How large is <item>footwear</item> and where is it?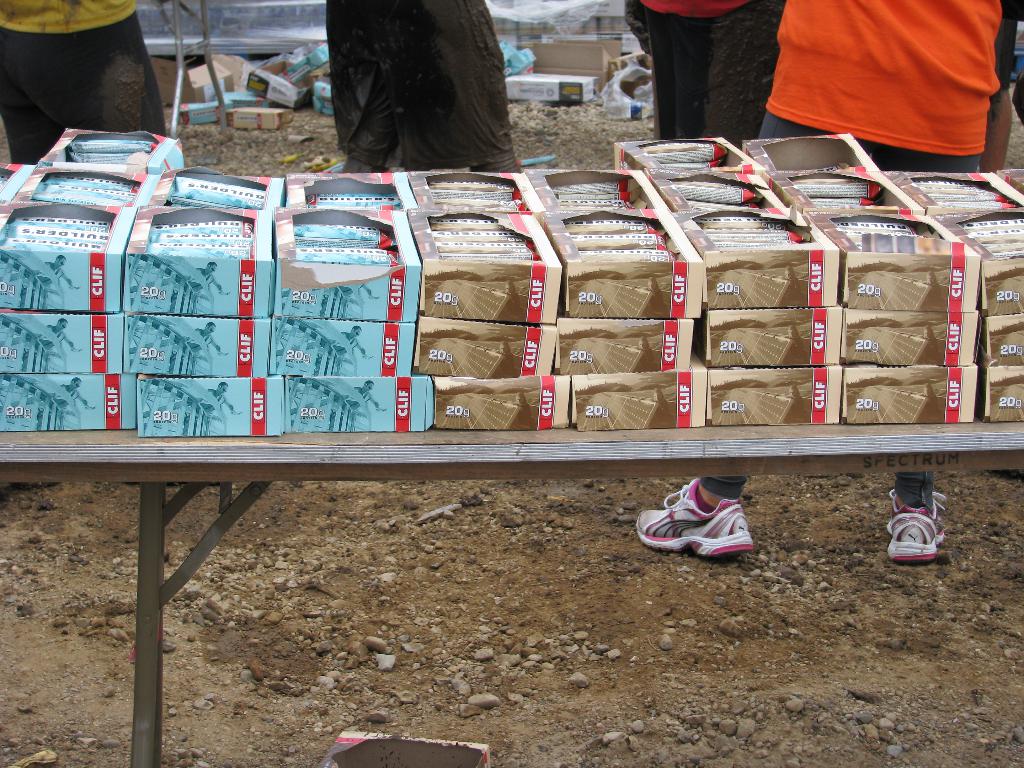
Bounding box: 631:479:754:559.
